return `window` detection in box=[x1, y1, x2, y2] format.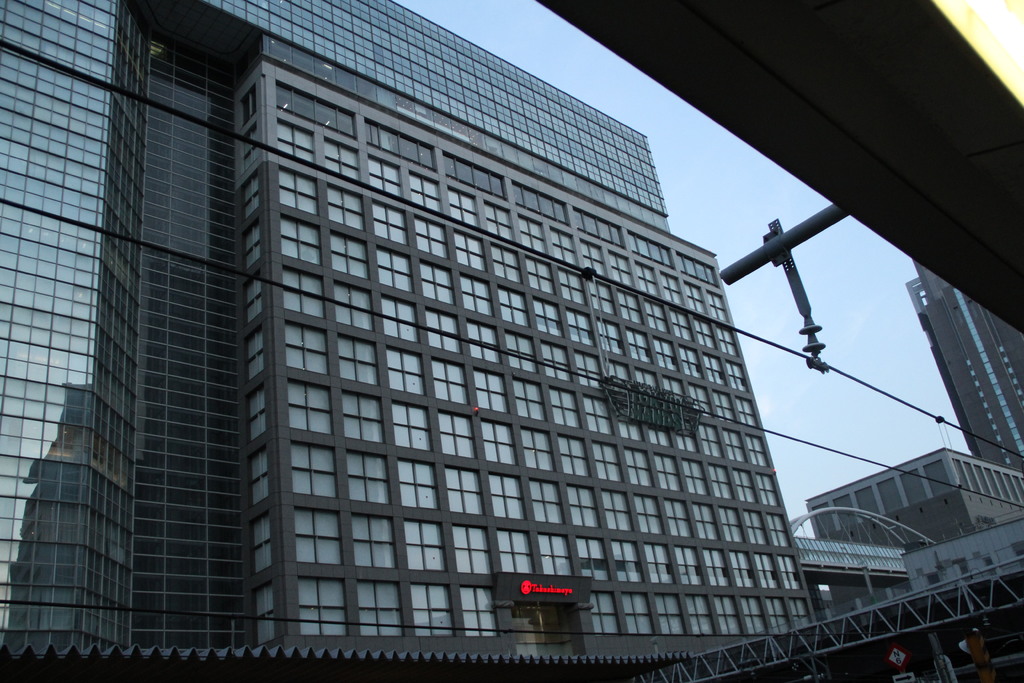
box=[451, 185, 478, 226].
